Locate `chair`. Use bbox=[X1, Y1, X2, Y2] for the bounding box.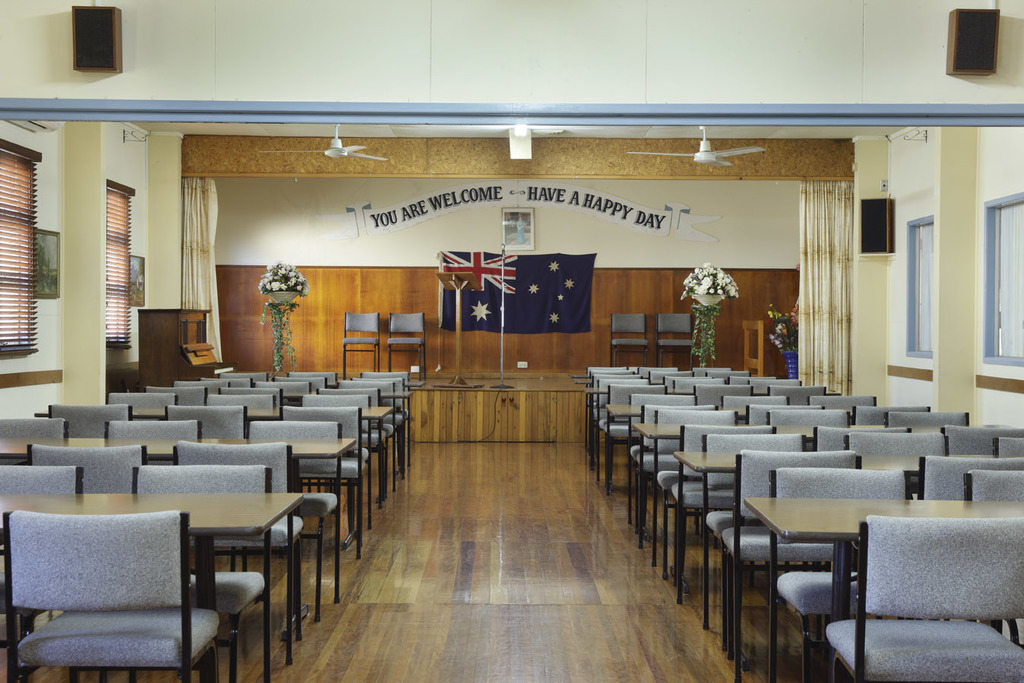
bbox=[387, 313, 430, 383].
